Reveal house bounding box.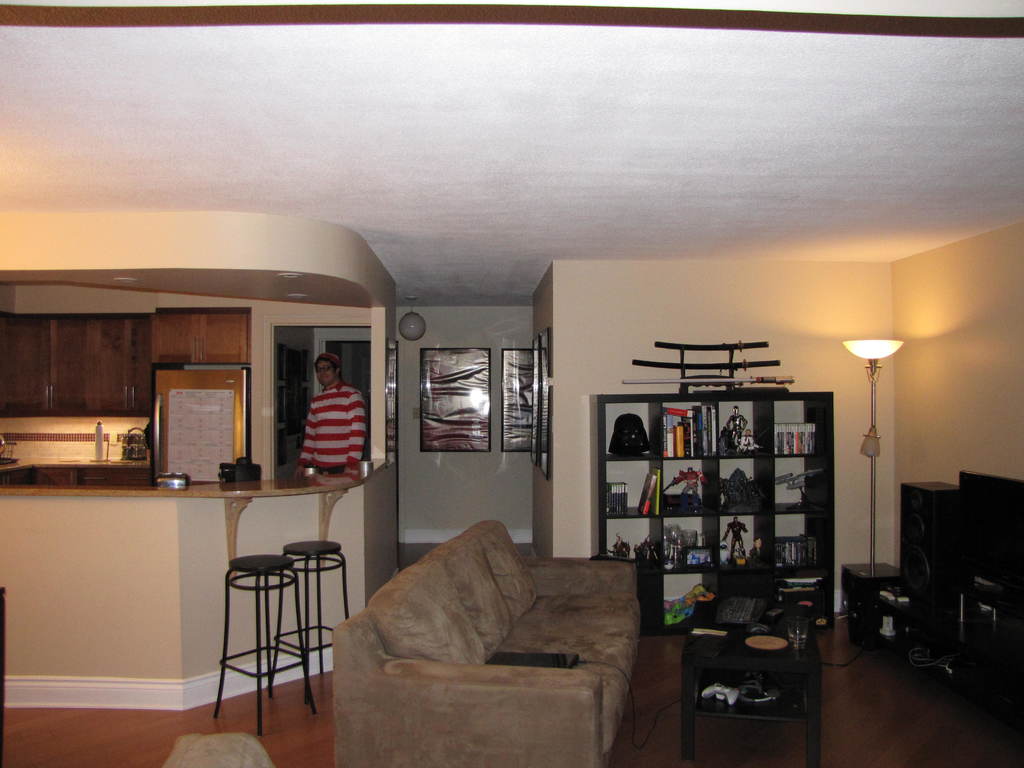
Revealed: 0/6/1021/767.
